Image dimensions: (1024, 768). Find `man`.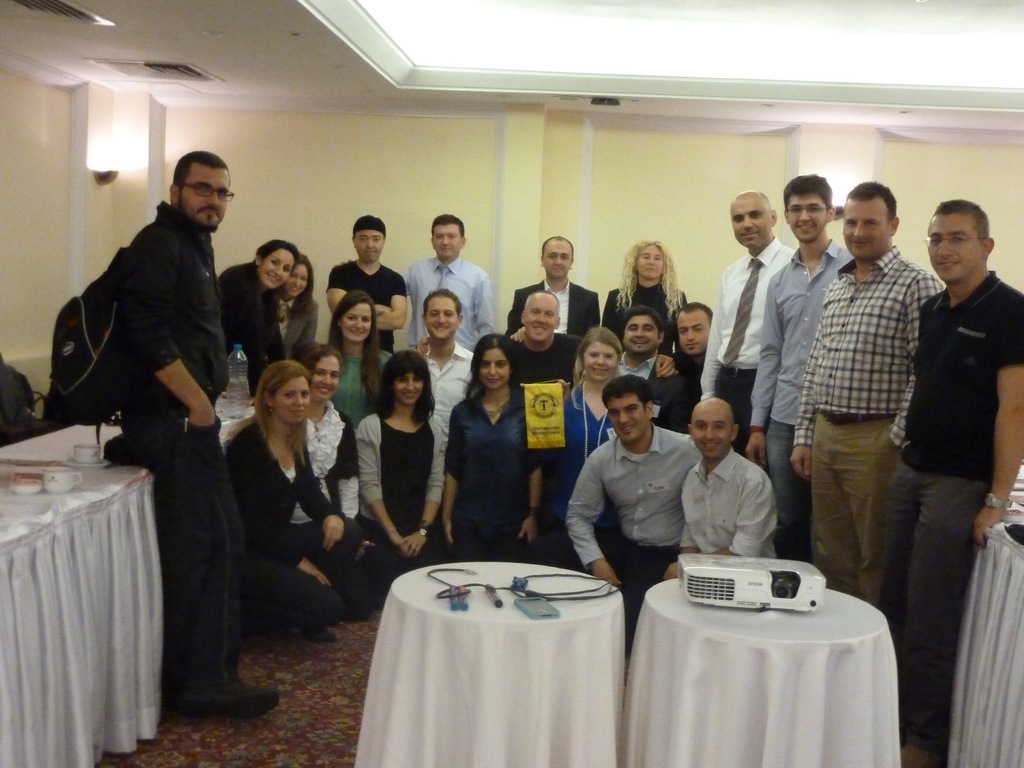
110 148 280 710.
